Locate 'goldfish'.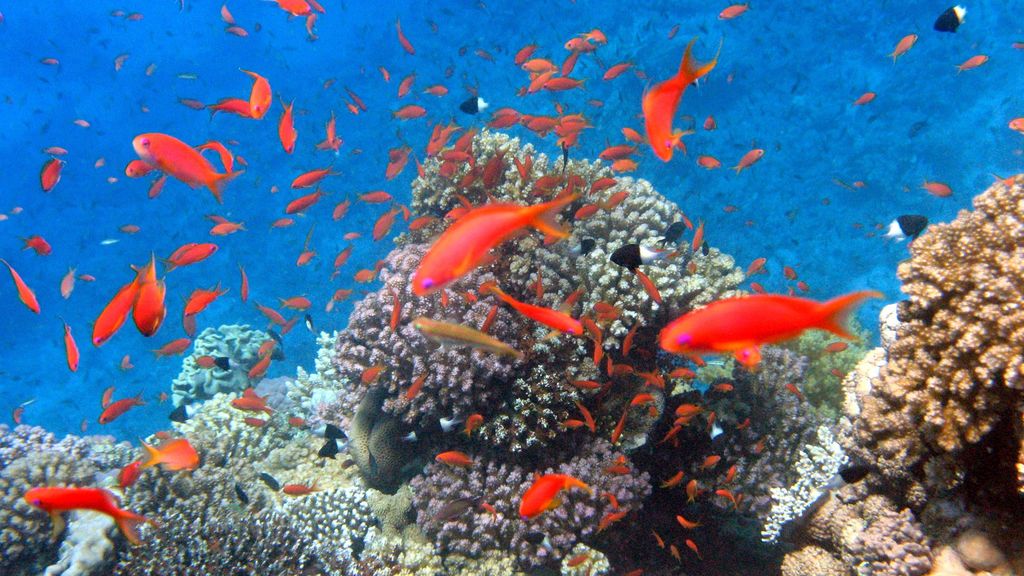
Bounding box: region(127, 131, 245, 203).
